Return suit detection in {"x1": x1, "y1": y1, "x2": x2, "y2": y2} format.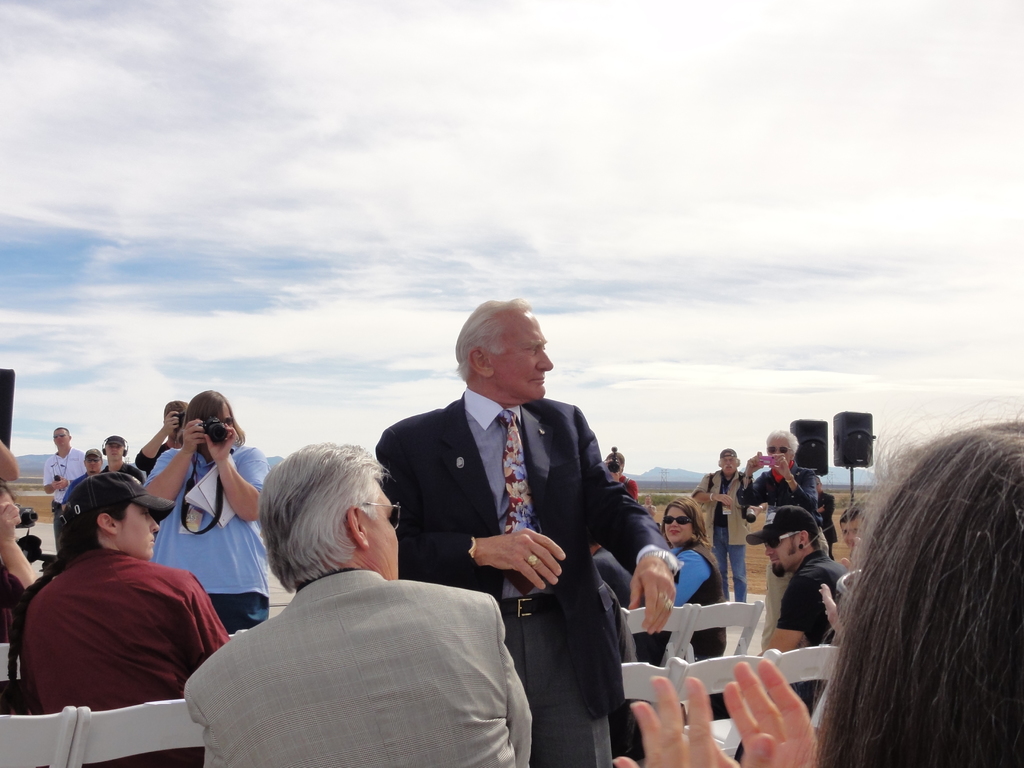
{"x1": 739, "y1": 468, "x2": 811, "y2": 636}.
